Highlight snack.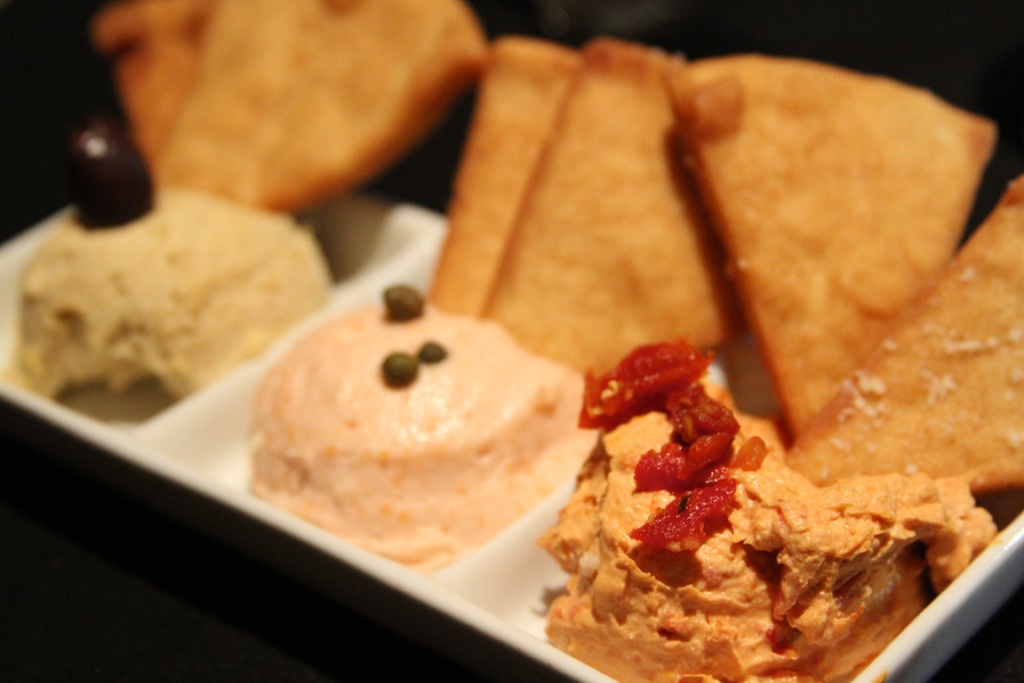
Highlighted region: box=[250, 281, 584, 582].
